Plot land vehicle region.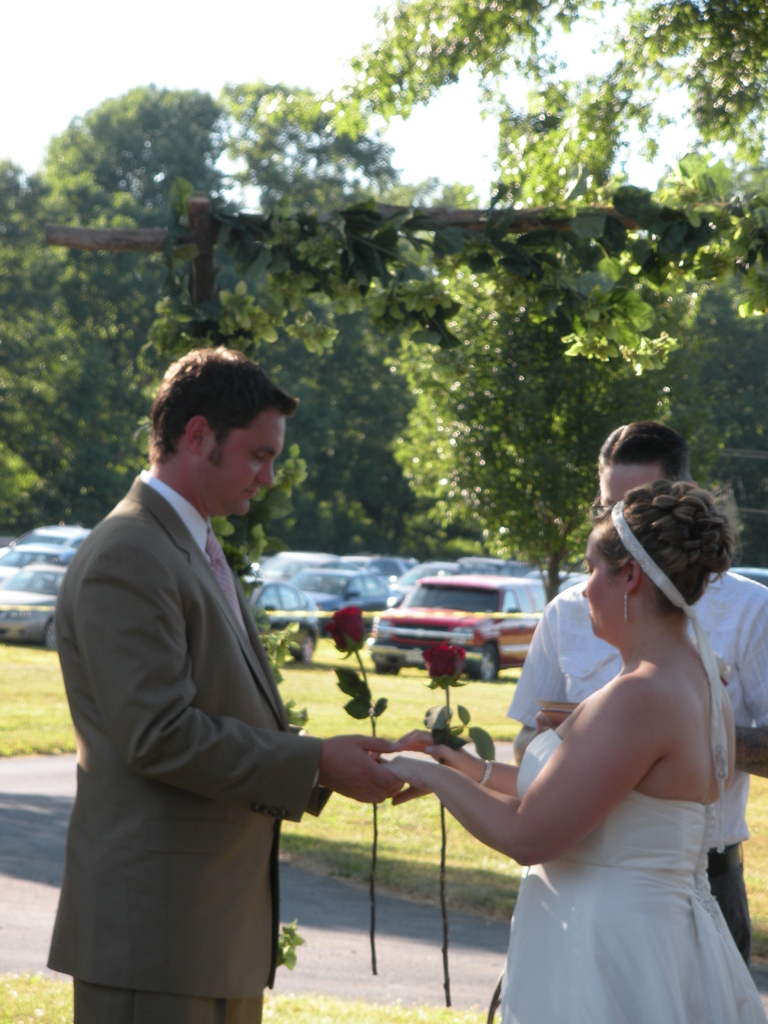
Plotted at 252 547 354 583.
